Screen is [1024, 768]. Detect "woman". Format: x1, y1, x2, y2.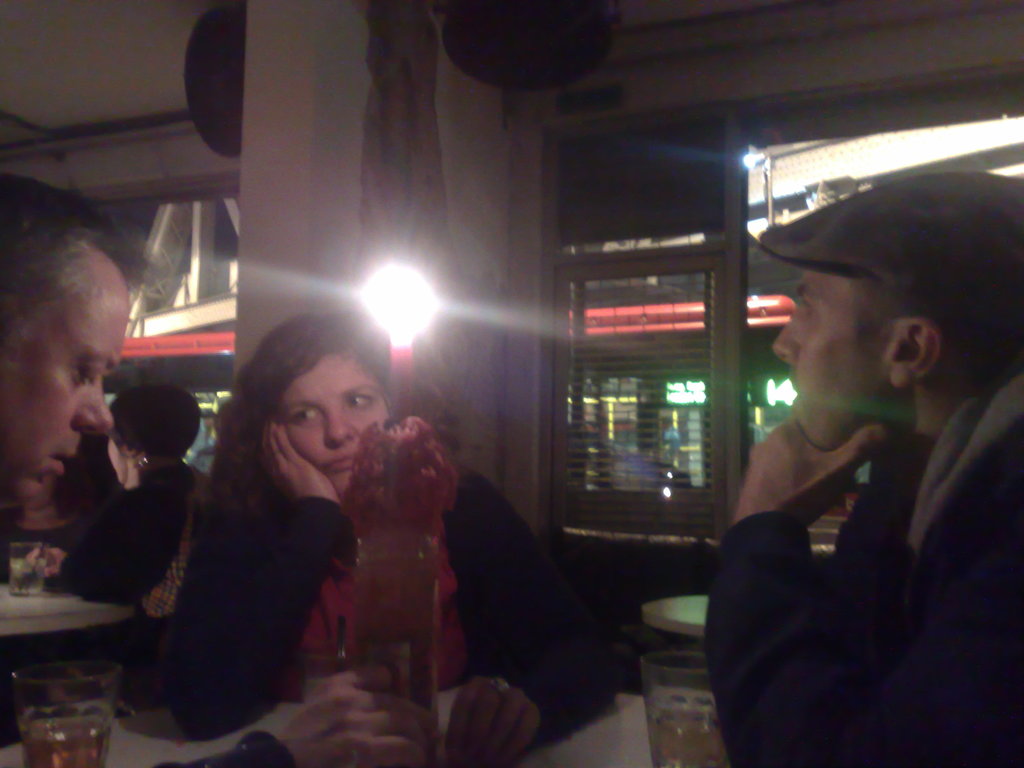
21, 378, 206, 595.
